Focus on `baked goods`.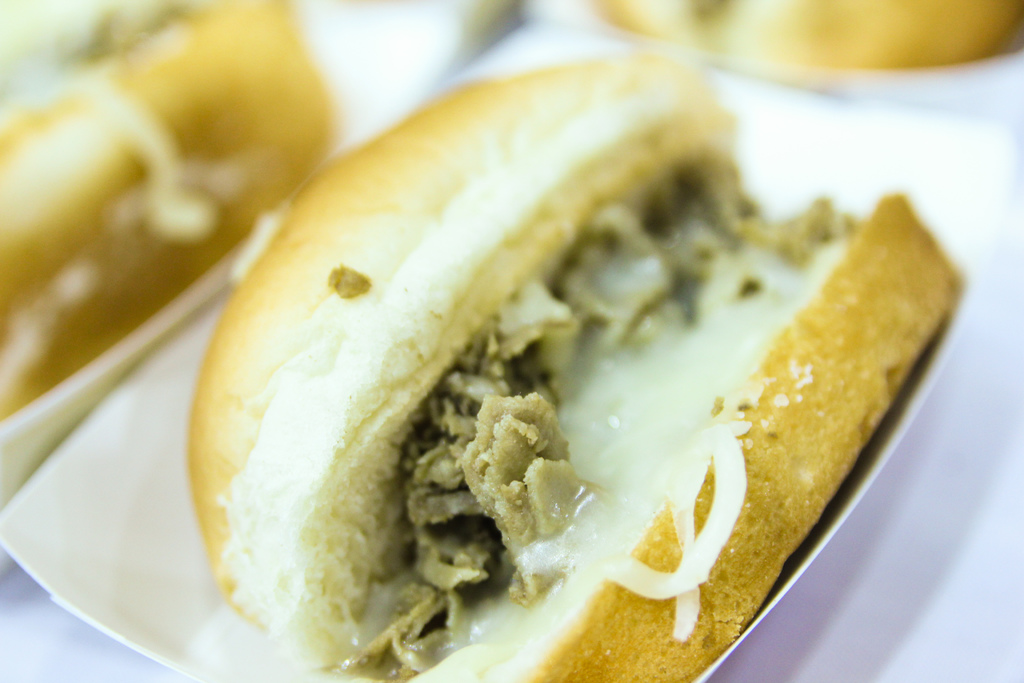
Focused at (0,0,337,420).
